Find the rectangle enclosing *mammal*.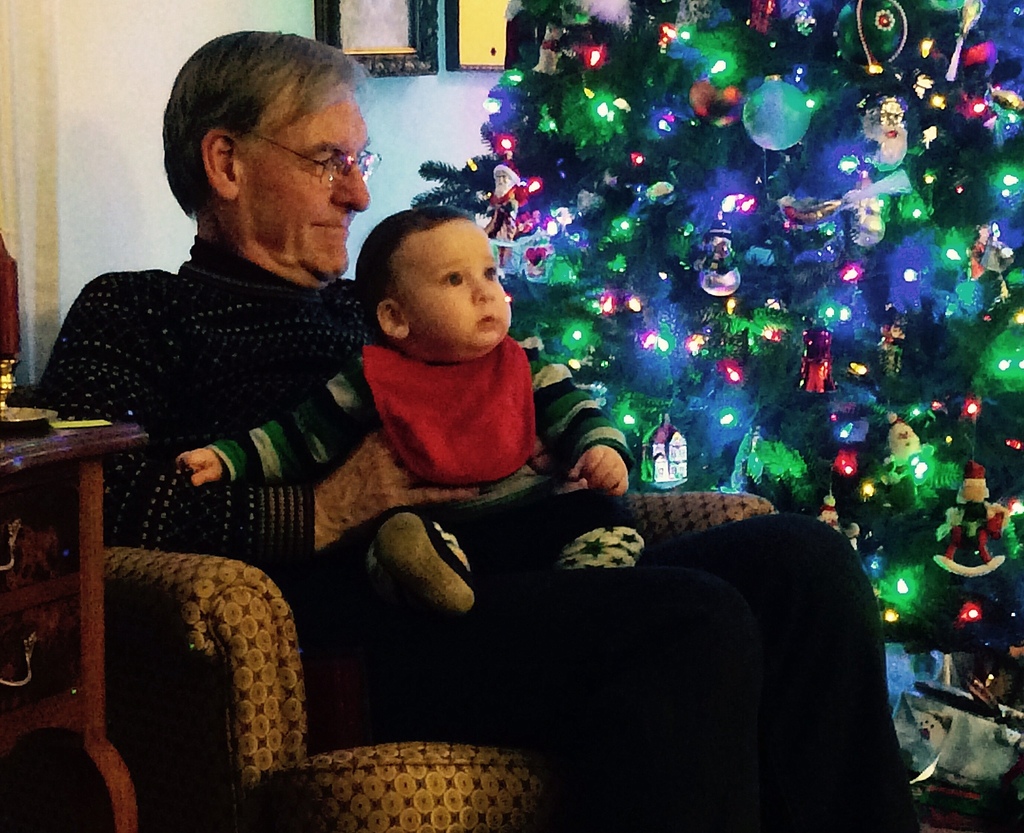
(30, 25, 915, 832).
